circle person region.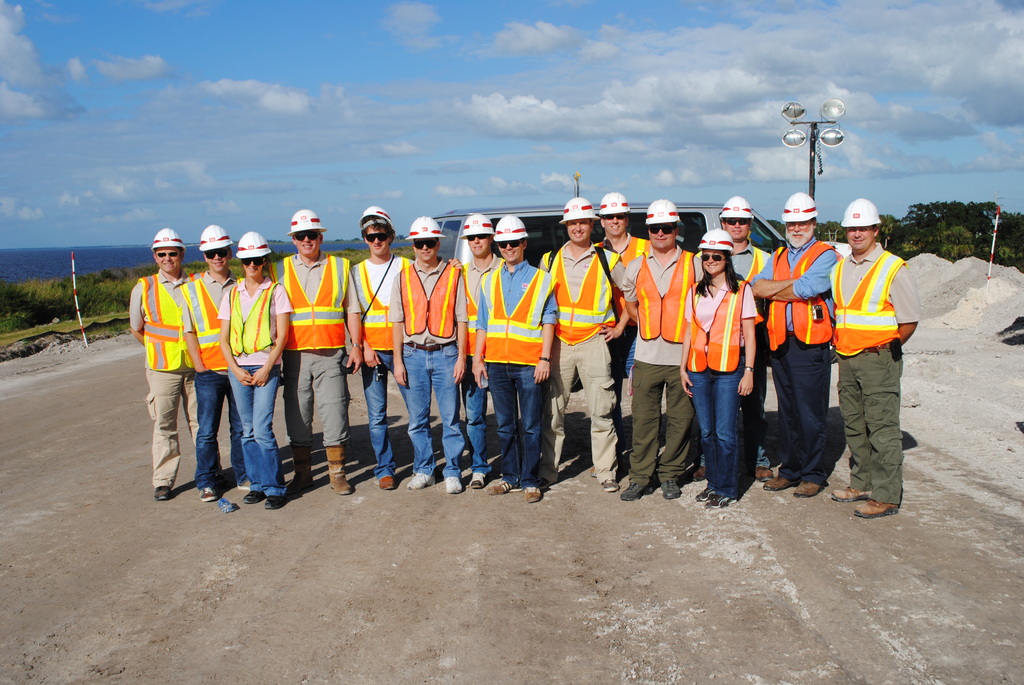
Region: [224, 228, 296, 518].
